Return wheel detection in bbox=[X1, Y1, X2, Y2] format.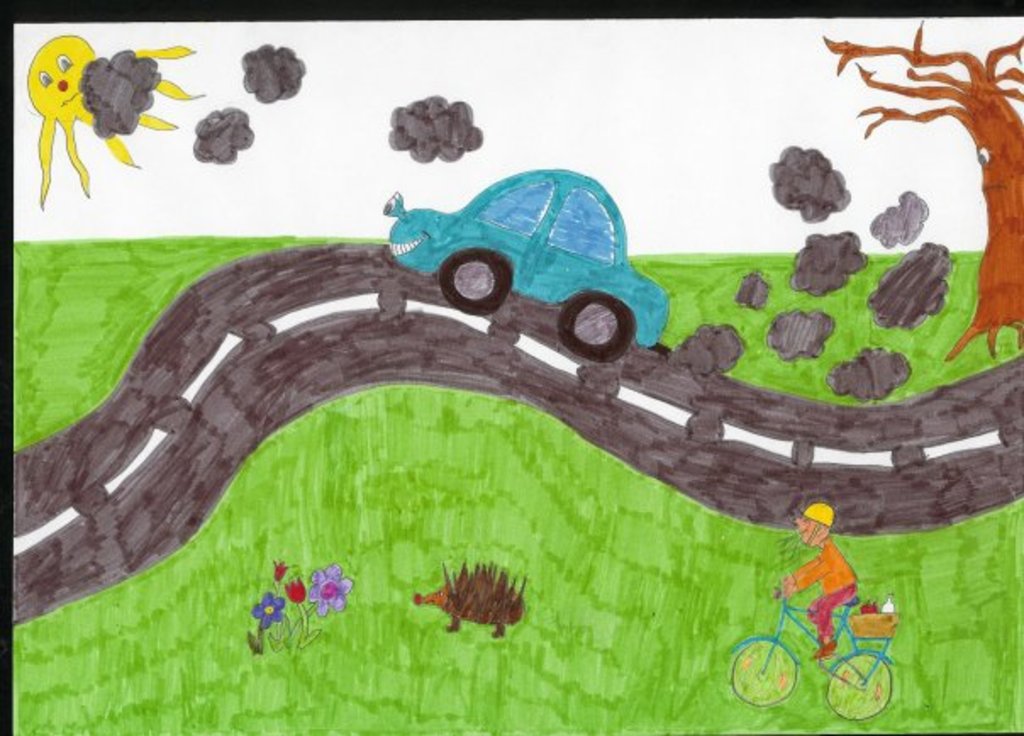
bbox=[559, 275, 637, 353].
